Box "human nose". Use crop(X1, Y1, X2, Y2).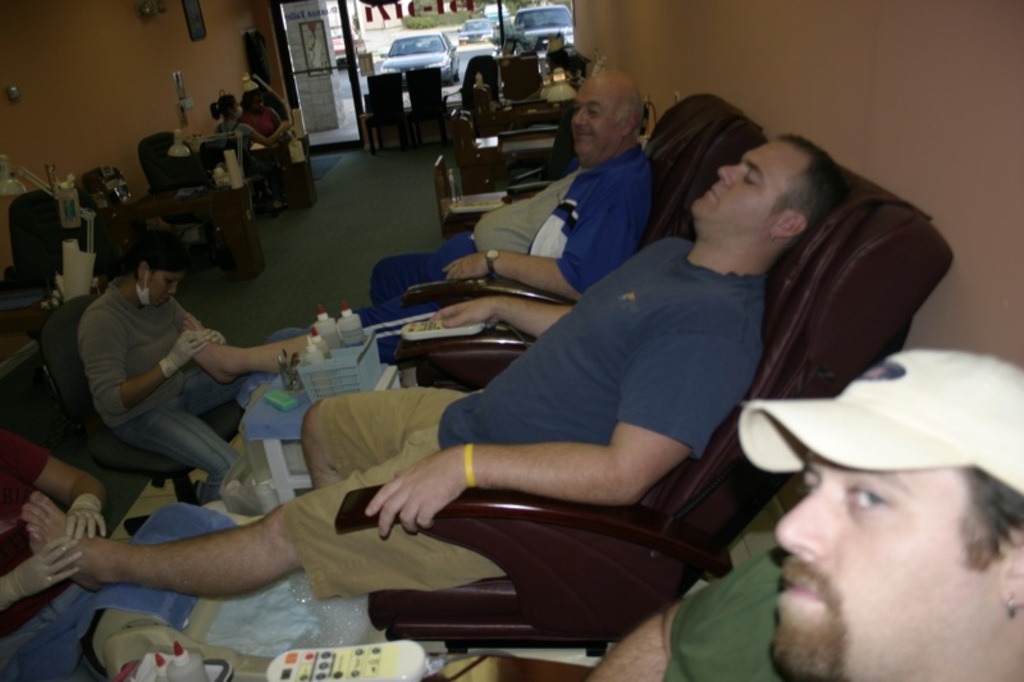
crop(776, 488, 826, 560).
